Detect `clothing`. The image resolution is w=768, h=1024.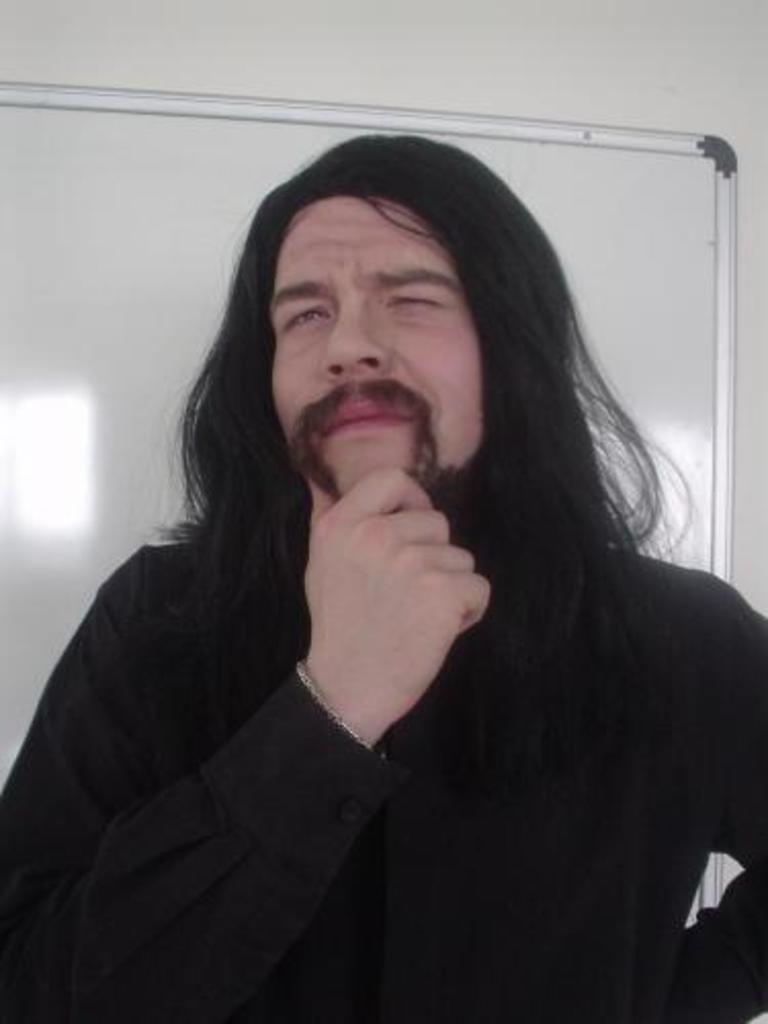
0/526/766/1022.
